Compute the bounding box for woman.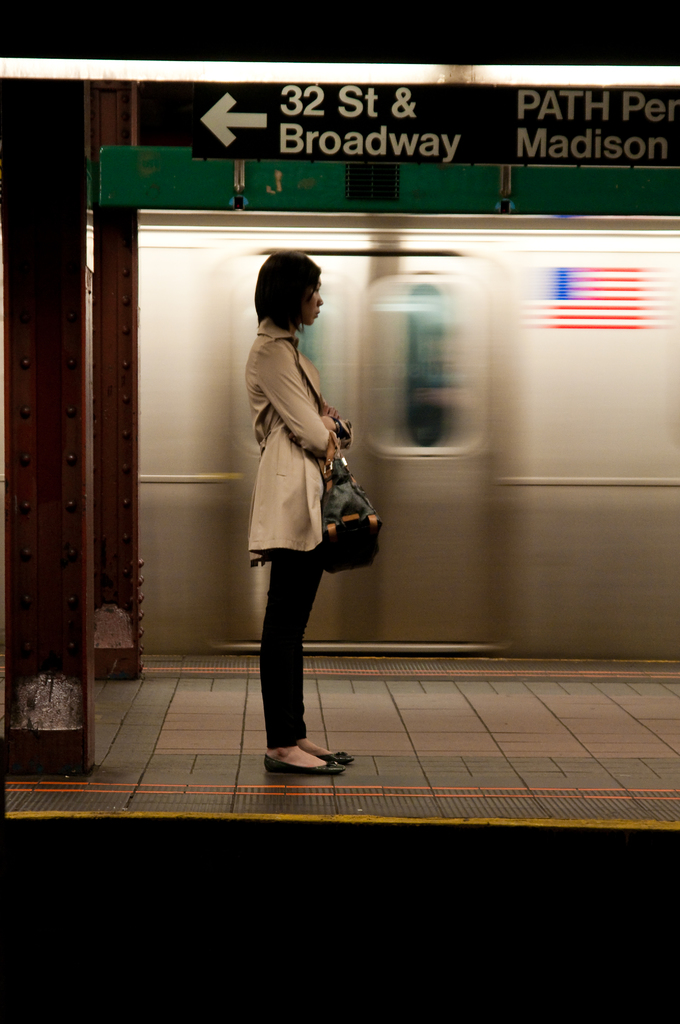
box=[245, 251, 351, 782].
